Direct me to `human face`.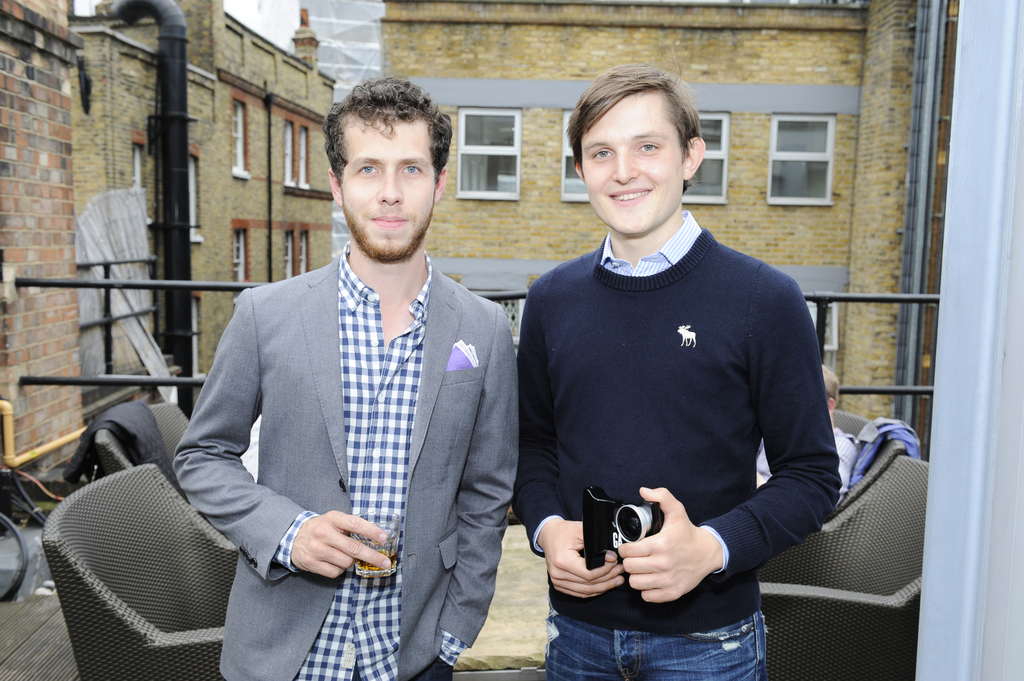
Direction: x1=583, y1=90, x2=682, y2=238.
